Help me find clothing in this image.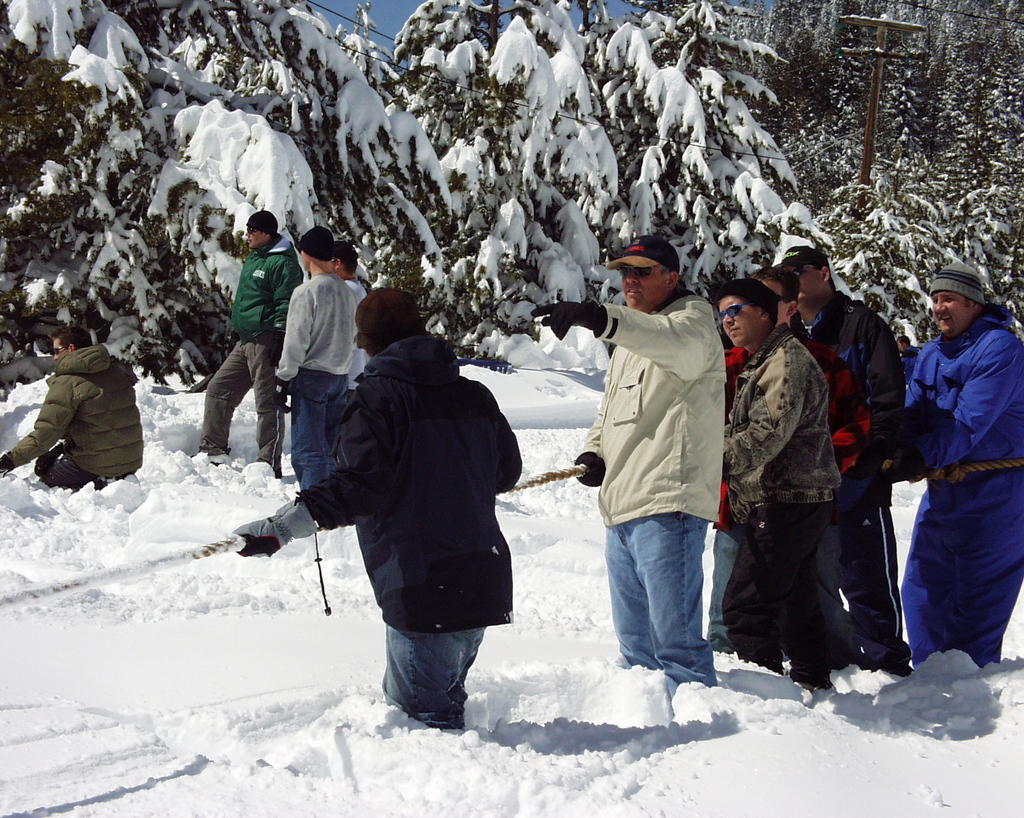
Found it: (left=801, top=285, right=908, bottom=663).
